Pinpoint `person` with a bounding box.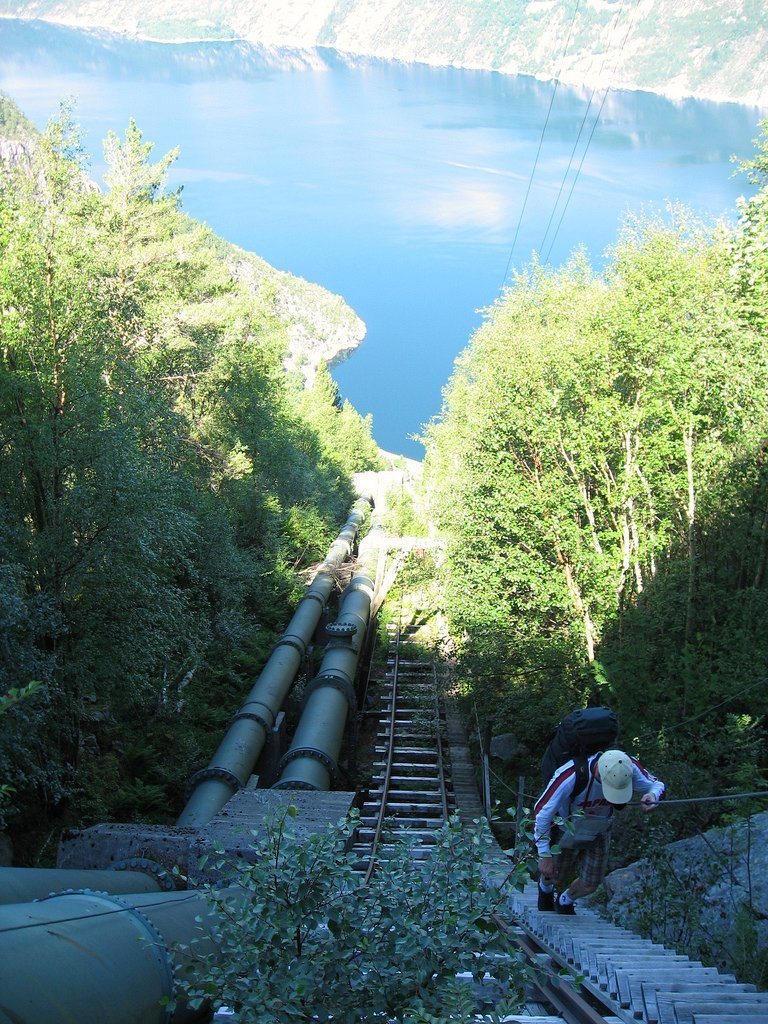
[542, 691, 667, 909].
